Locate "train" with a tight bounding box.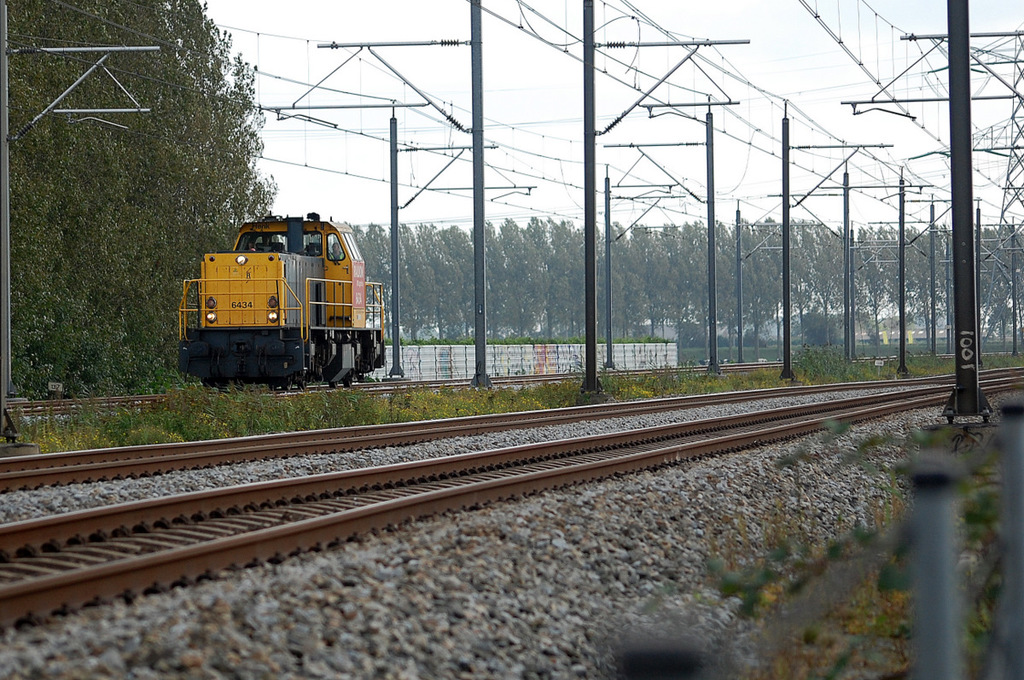
bbox(183, 213, 390, 394).
